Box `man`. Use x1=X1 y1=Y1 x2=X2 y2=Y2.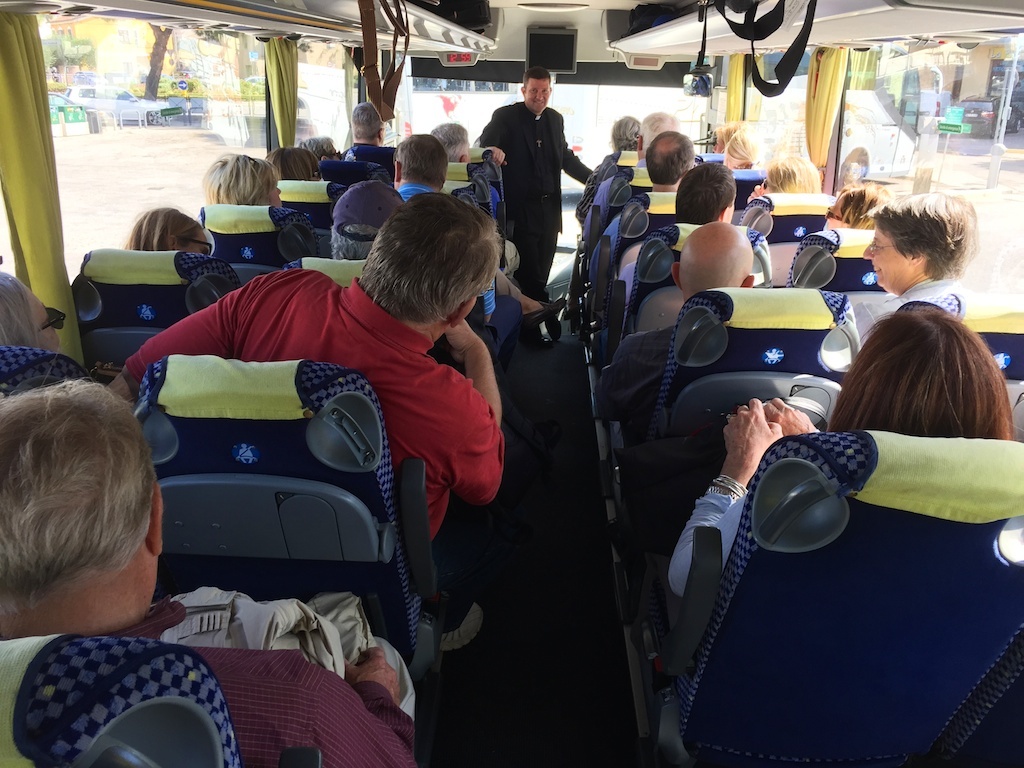
x1=0 y1=378 x2=420 y2=767.
